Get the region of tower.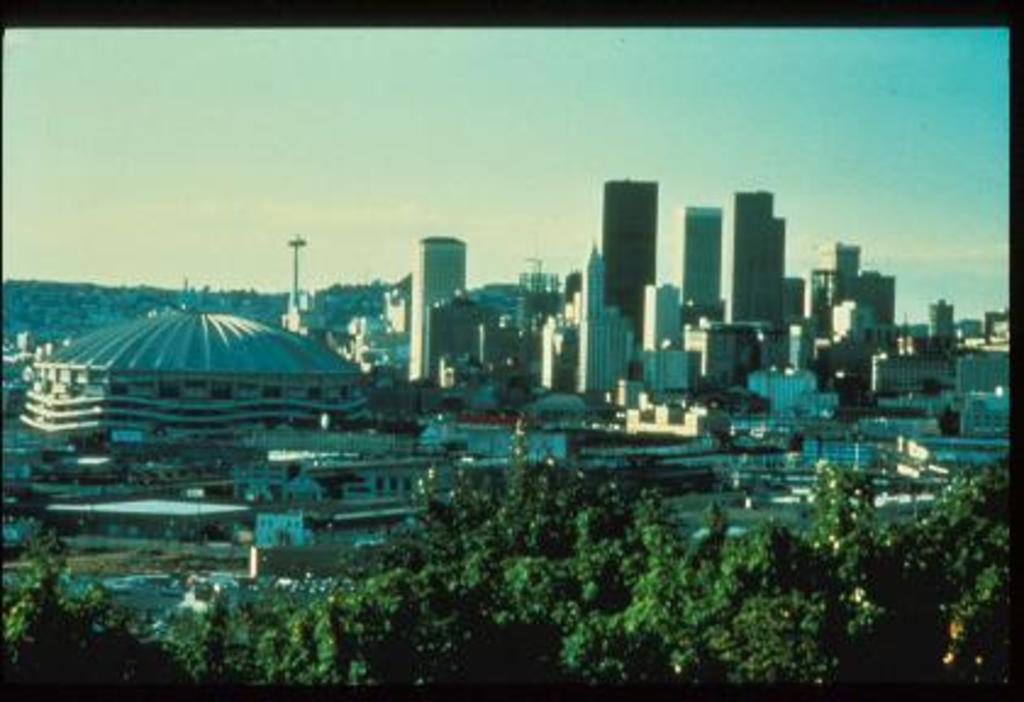
395 234 490 383.
